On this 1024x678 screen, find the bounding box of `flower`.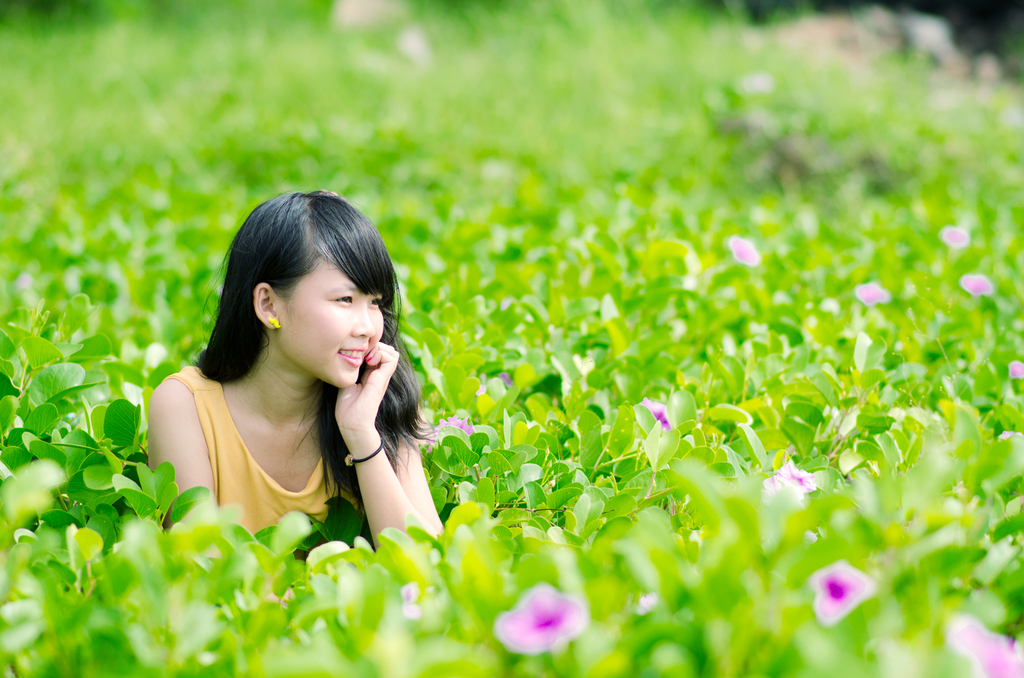
Bounding box: {"left": 1009, "top": 361, "right": 1023, "bottom": 378}.
